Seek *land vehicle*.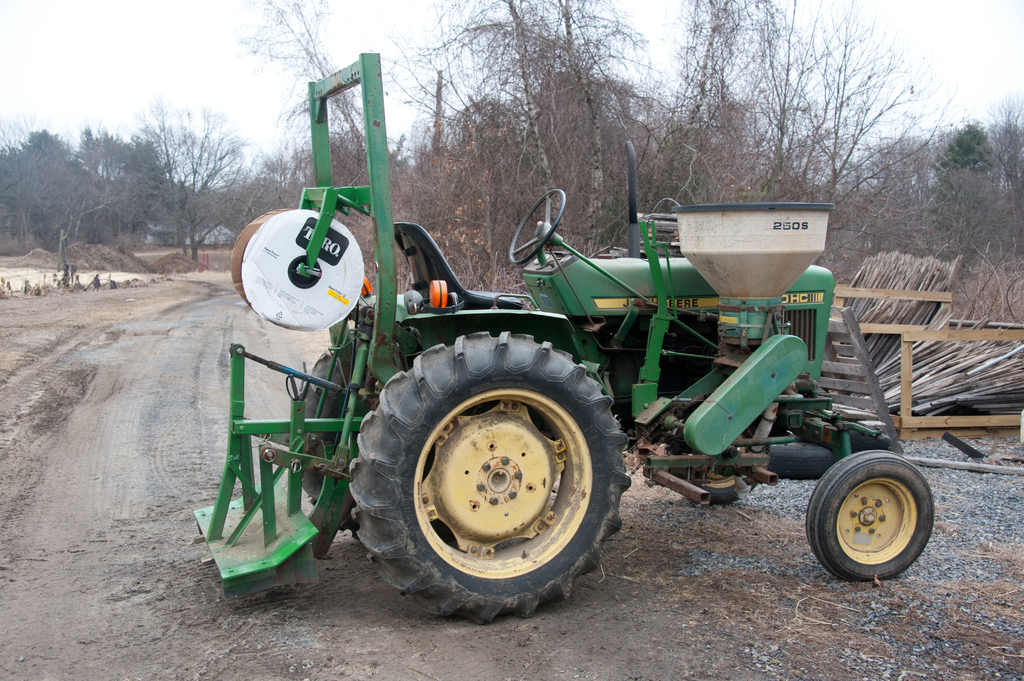
crop(194, 50, 935, 626).
